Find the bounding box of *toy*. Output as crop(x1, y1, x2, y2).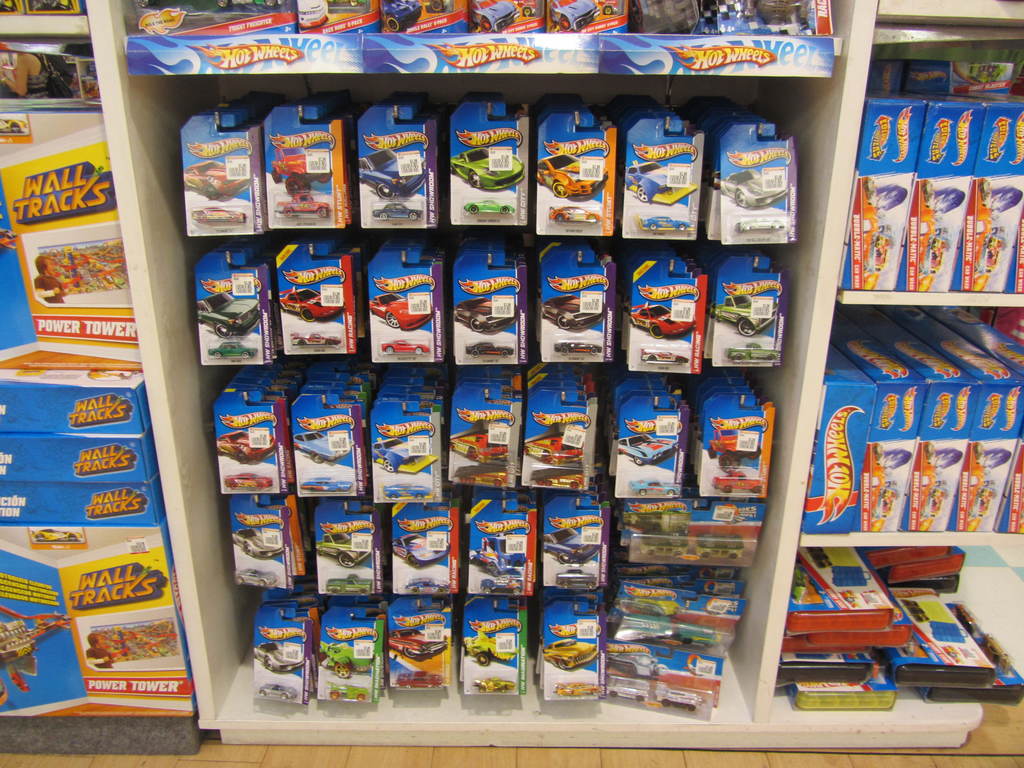
crop(446, 145, 525, 191).
